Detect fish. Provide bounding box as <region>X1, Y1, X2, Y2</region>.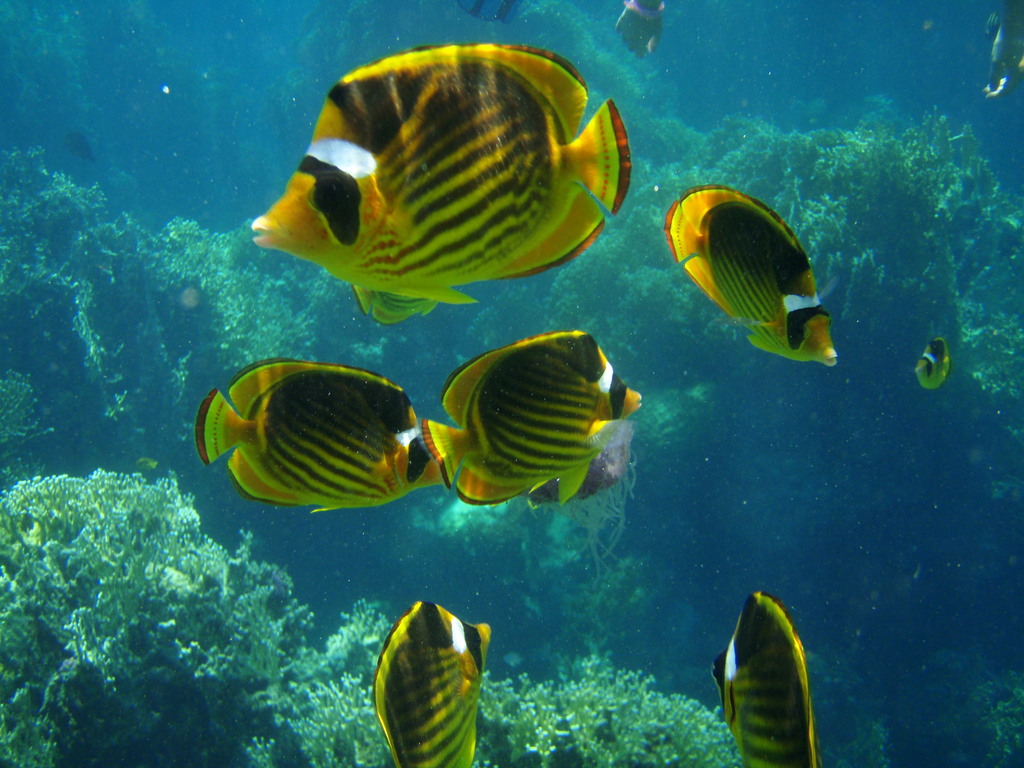
<region>916, 336, 952, 392</region>.
